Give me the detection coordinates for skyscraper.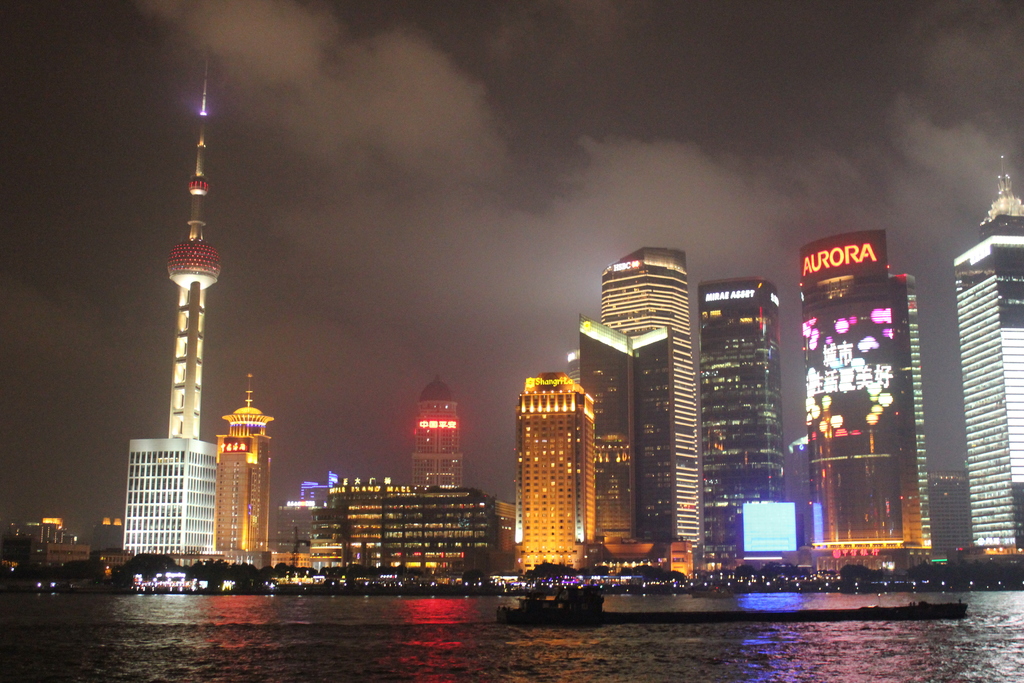
802:220:936:562.
